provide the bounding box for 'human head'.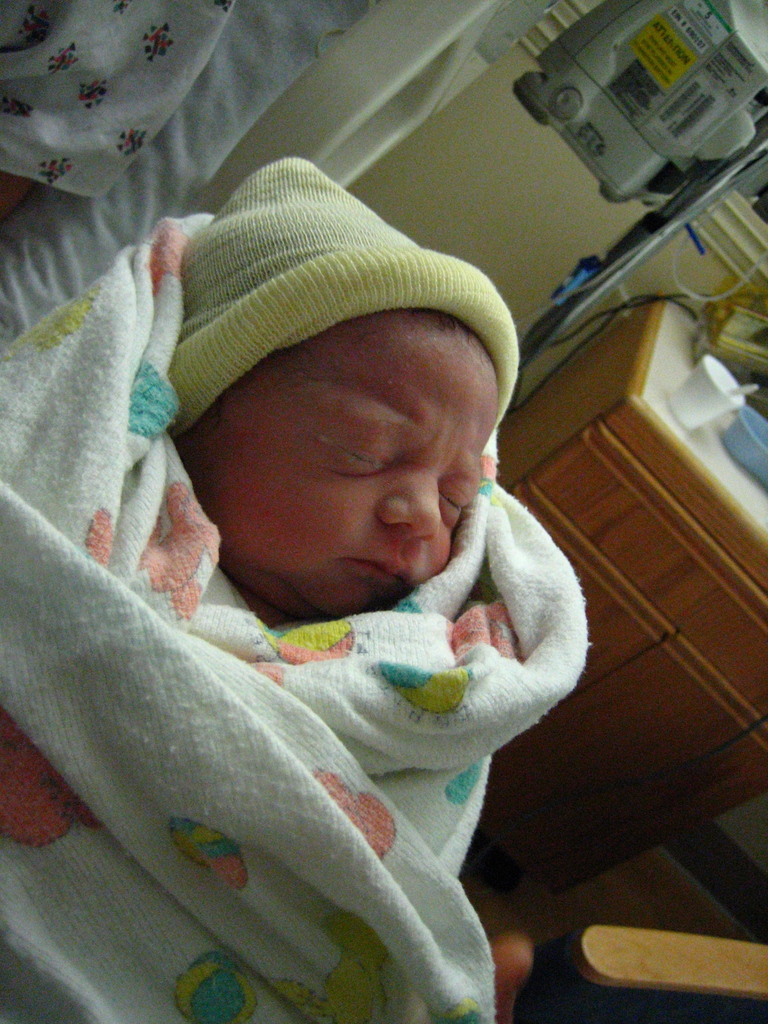
(138, 148, 532, 575).
